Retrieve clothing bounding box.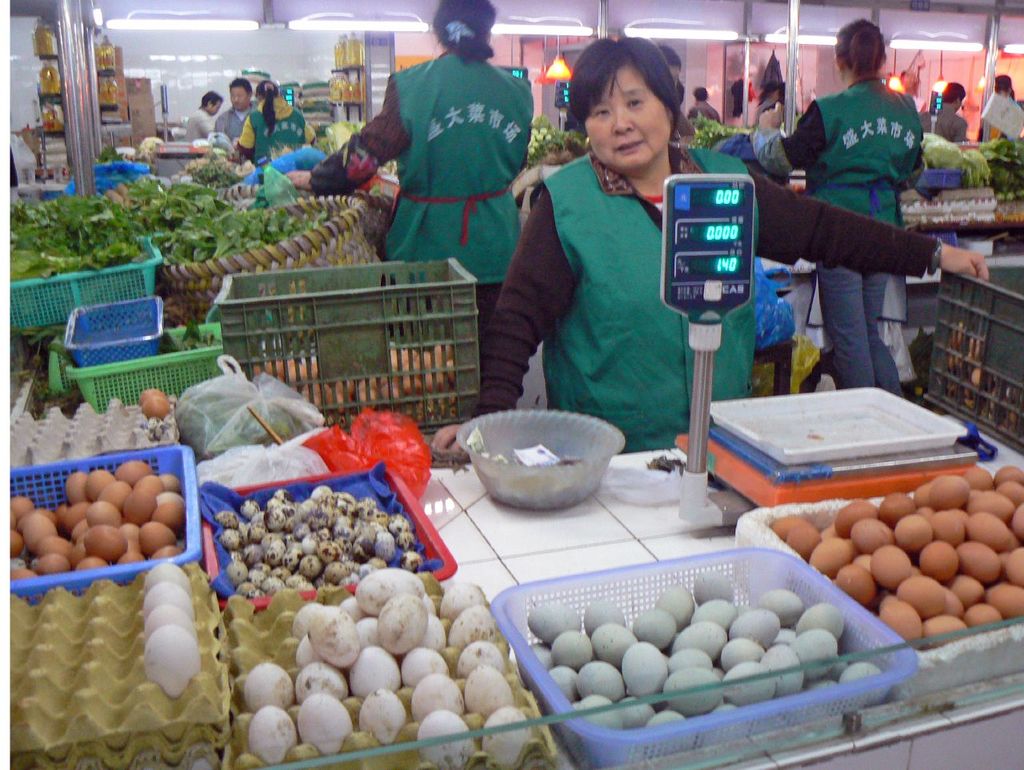
Bounding box: bbox(237, 95, 317, 166).
